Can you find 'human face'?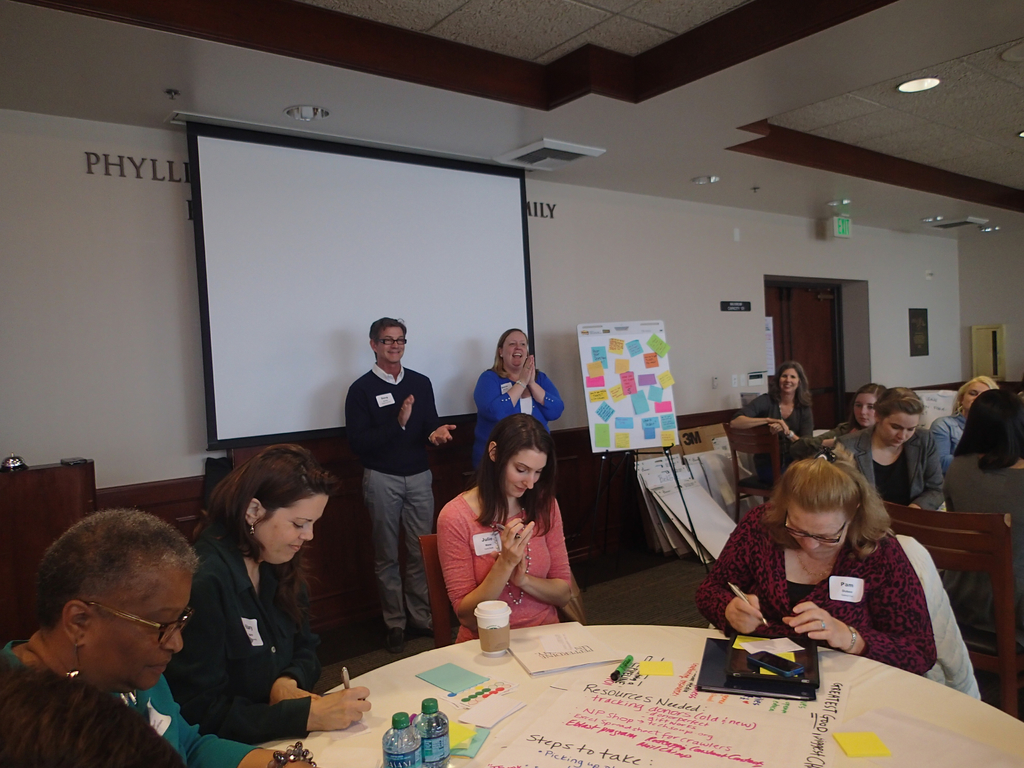
Yes, bounding box: pyautogui.locateOnScreen(962, 381, 991, 413).
